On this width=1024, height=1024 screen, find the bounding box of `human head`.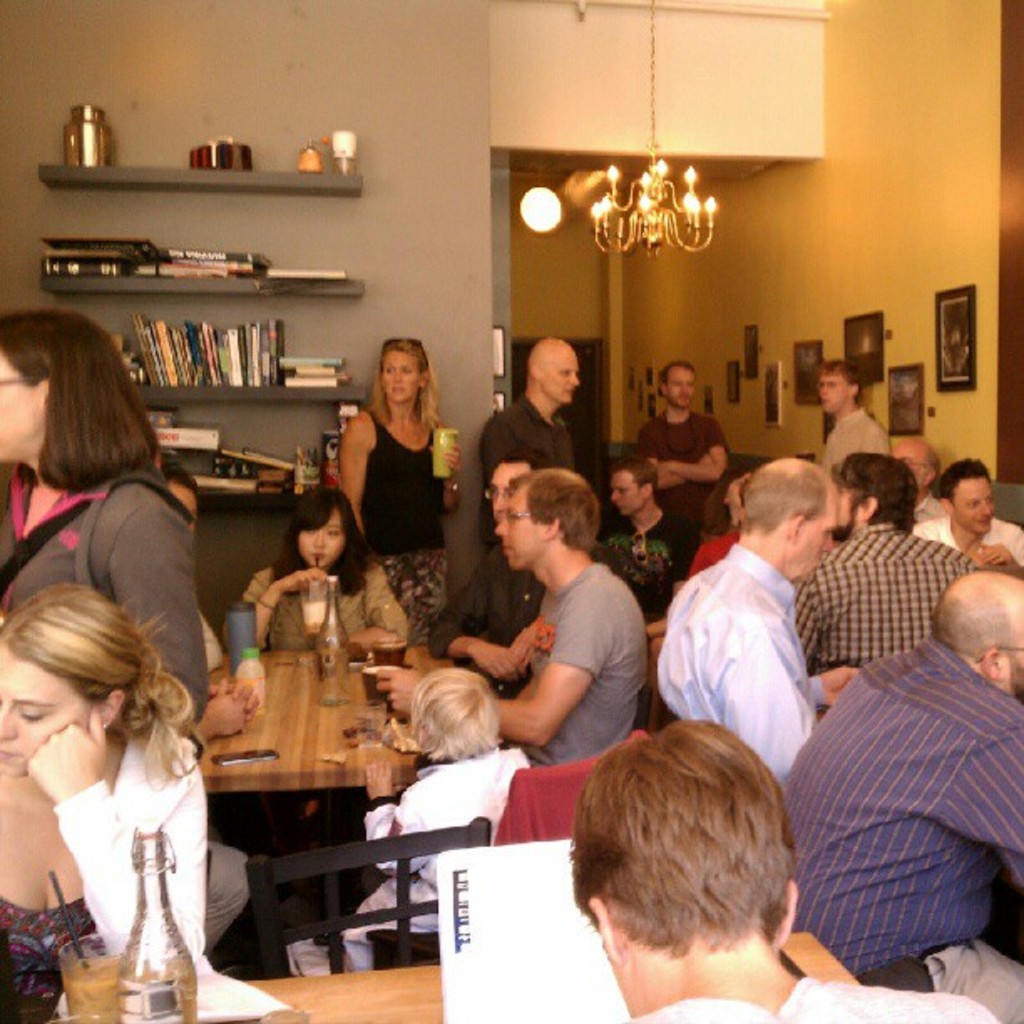
Bounding box: 0, 311, 144, 462.
